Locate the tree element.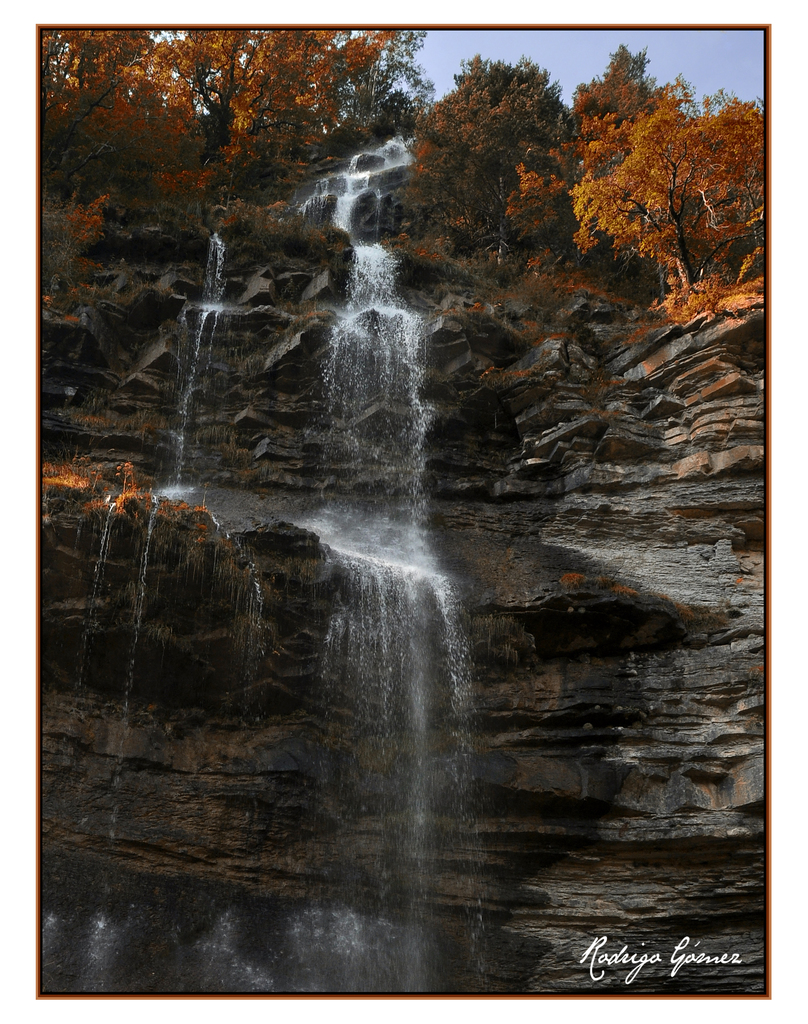
Element bbox: {"left": 579, "top": 88, "right": 762, "bottom": 318}.
